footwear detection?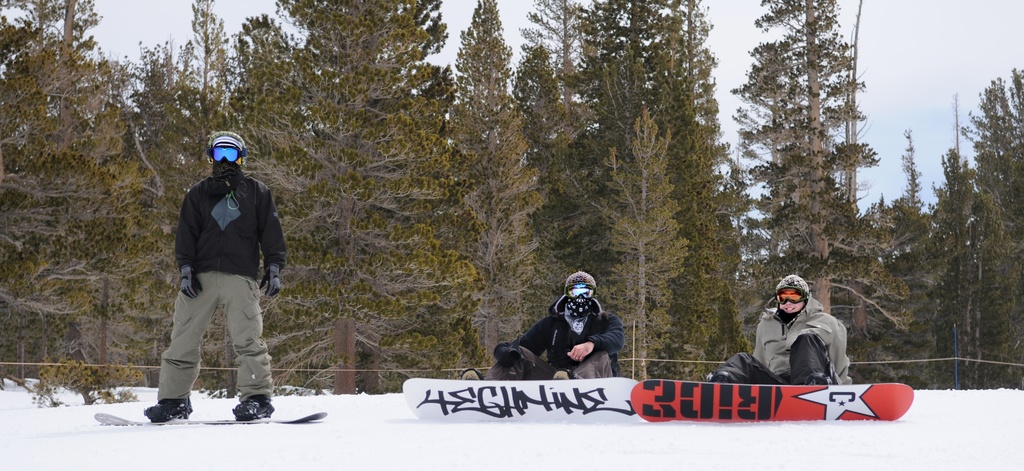
<region>233, 394, 274, 419</region>
